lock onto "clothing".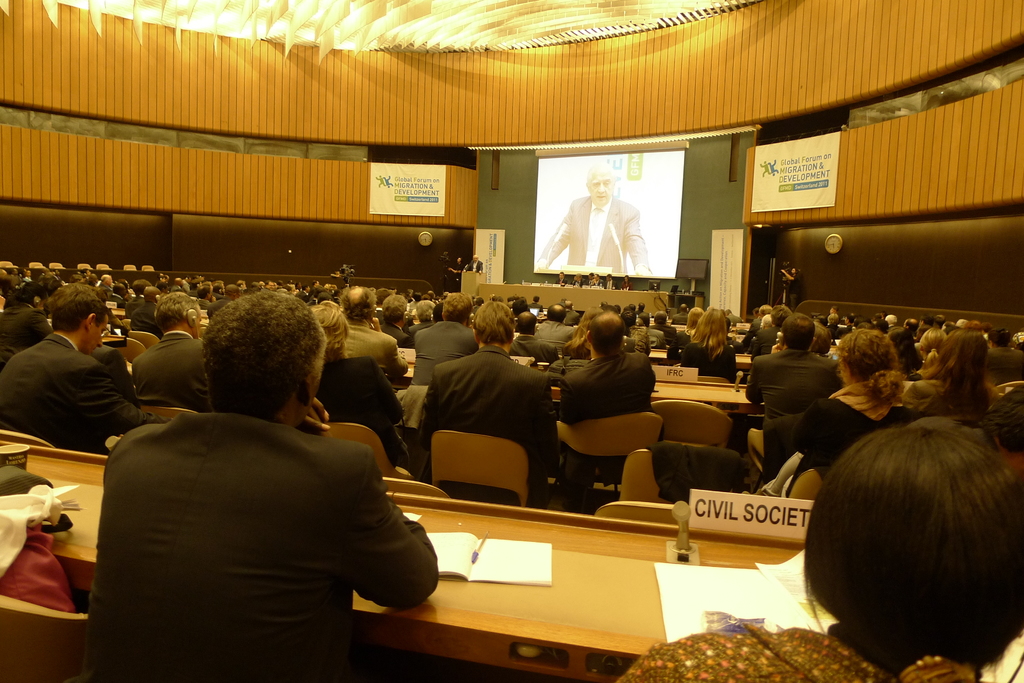
Locked: <region>127, 298, 164, 339</region>.
